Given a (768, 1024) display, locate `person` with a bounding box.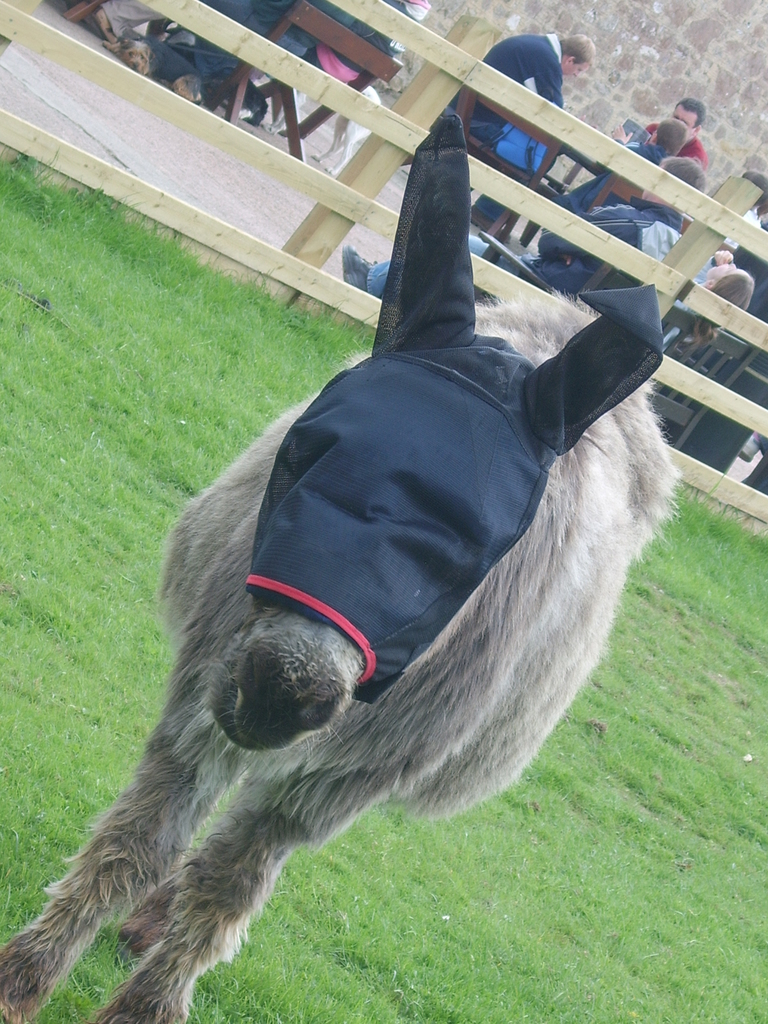
Located: 715 223 767 323.
